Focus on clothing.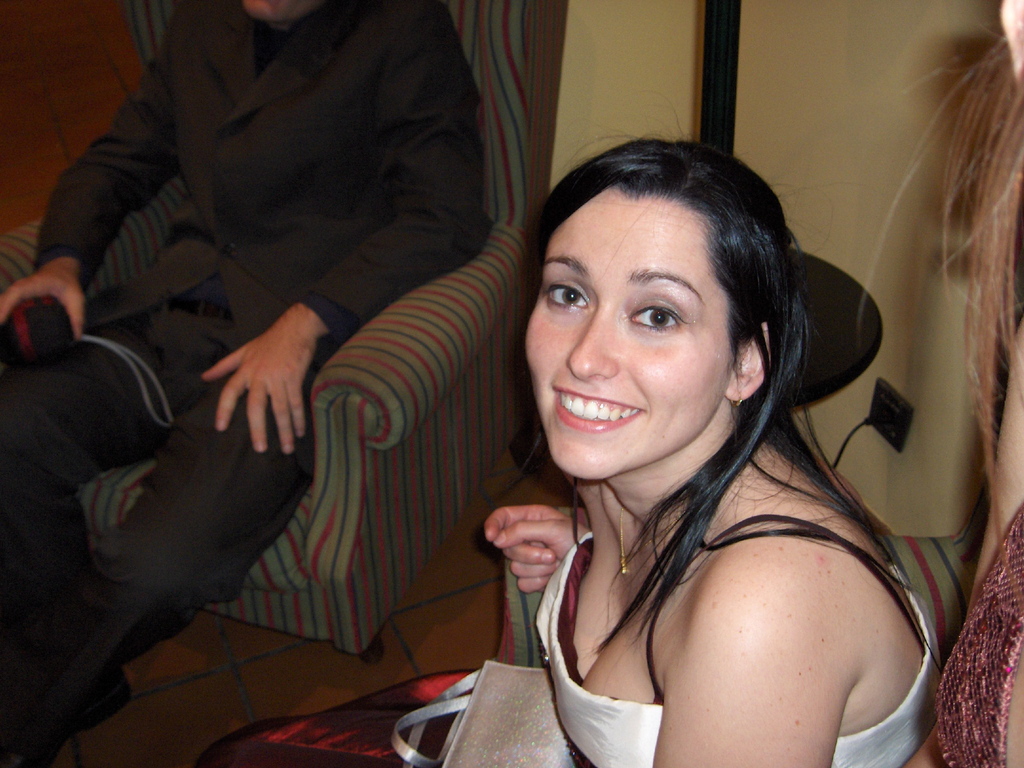
Focused at 41:0:480:734.
